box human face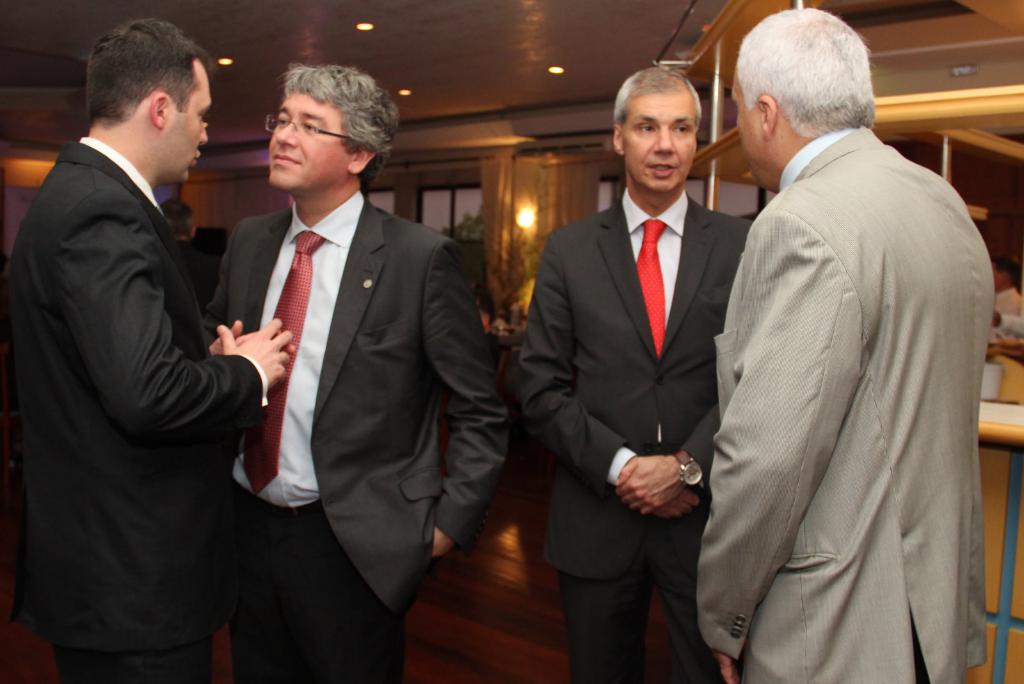
[x1=621, y1=94, x2=697, y2=195]
